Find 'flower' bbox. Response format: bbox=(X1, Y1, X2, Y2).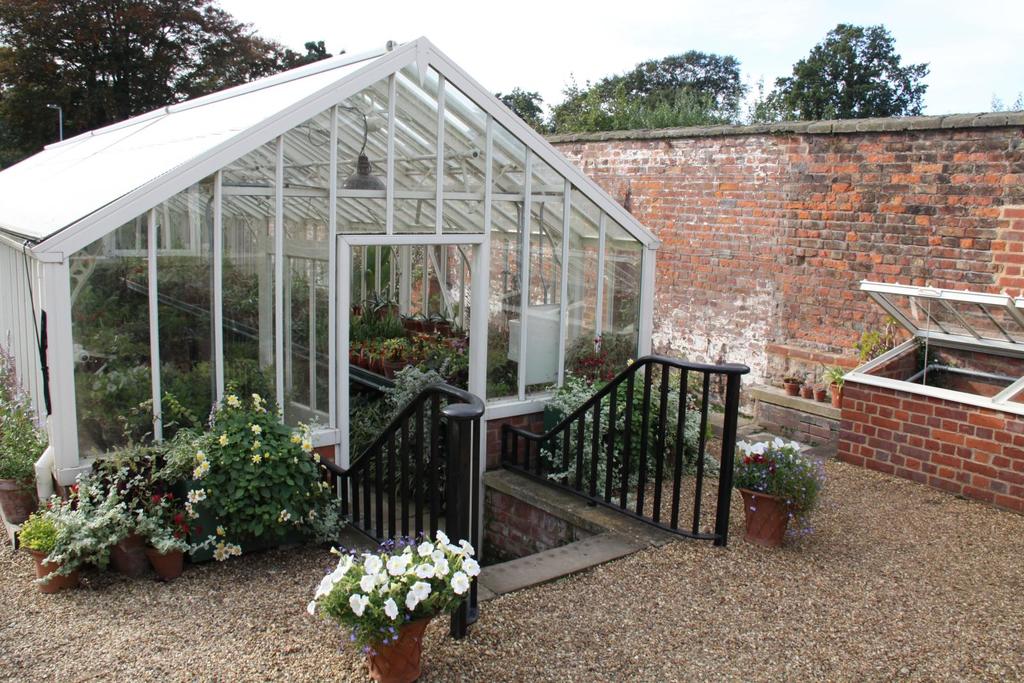
bbox=(250, 423, 261, 435).
